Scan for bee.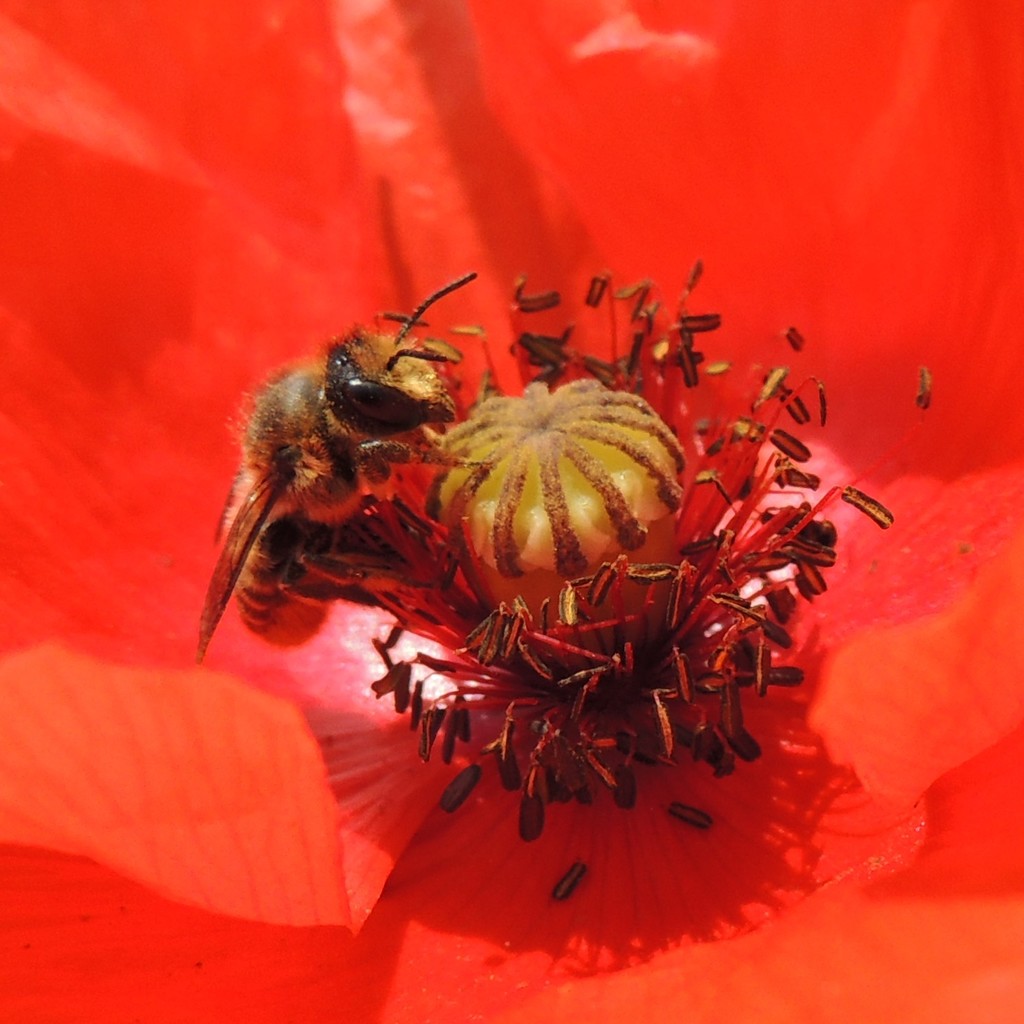
Scan result: region(198, 287, 484, 702).
